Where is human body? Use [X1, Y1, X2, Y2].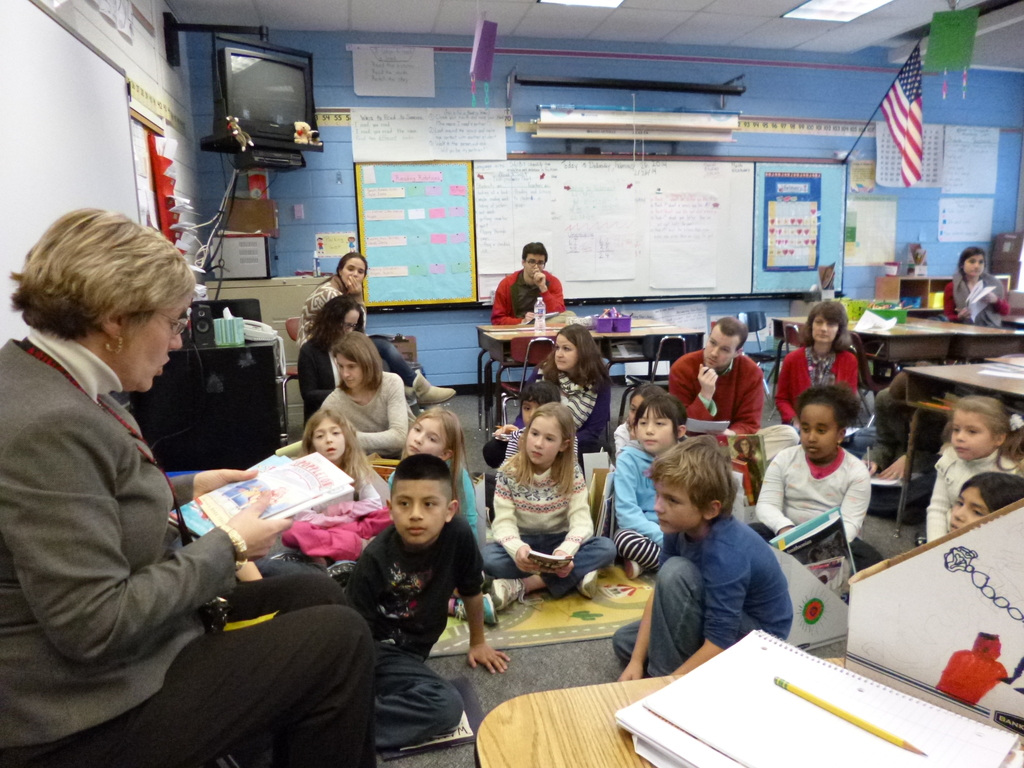
[664, 316, 762, 436].
